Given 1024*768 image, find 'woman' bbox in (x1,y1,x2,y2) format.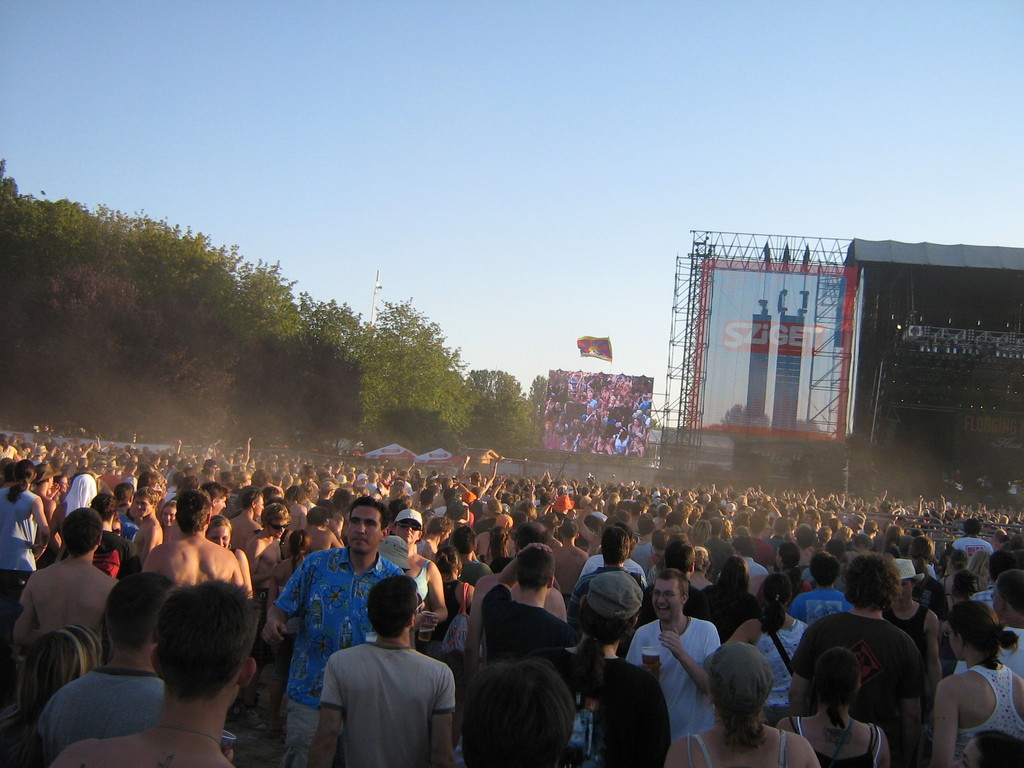
(668,612,787,760).
